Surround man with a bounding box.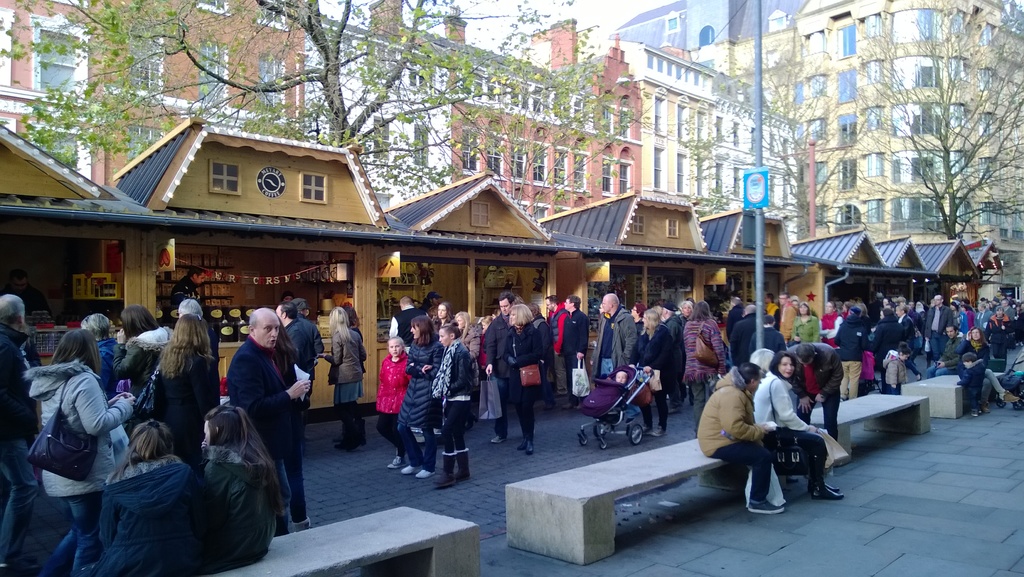
region(911, 300, 924, 332).
